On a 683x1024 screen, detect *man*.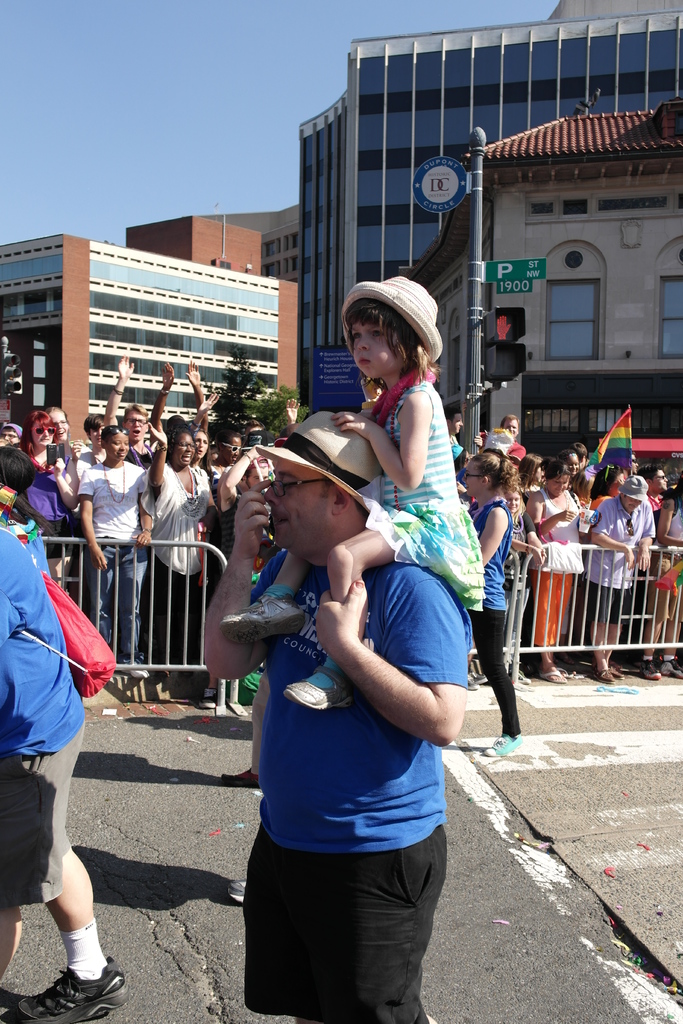
x1=441, y1=405, x2=462, y2=444.
